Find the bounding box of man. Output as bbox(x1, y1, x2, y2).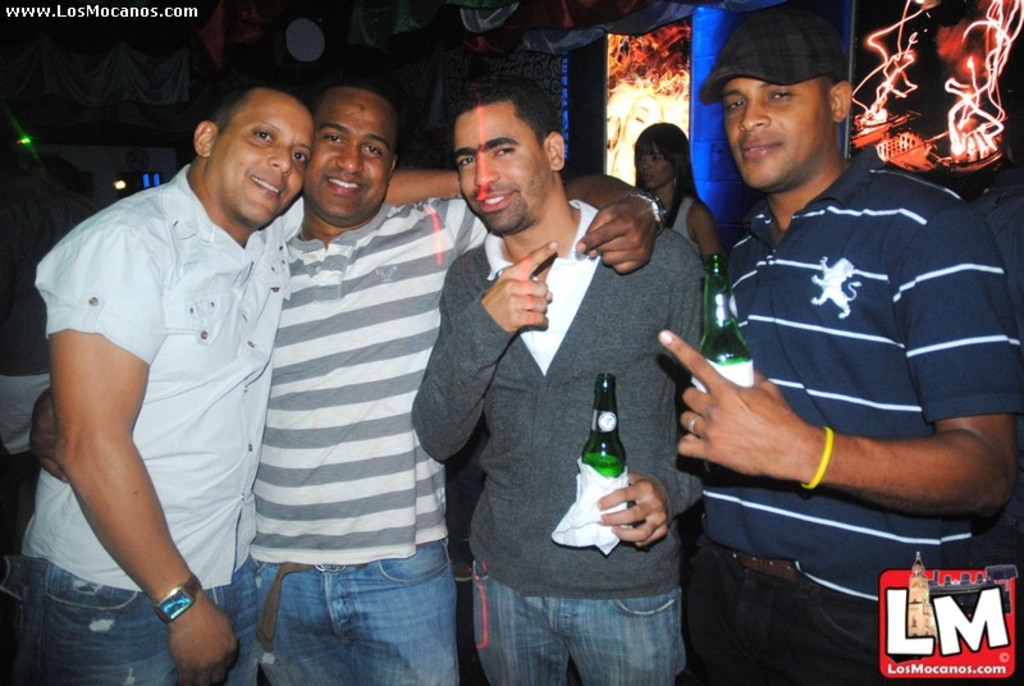
bbox(412, 74, 710, 685).
